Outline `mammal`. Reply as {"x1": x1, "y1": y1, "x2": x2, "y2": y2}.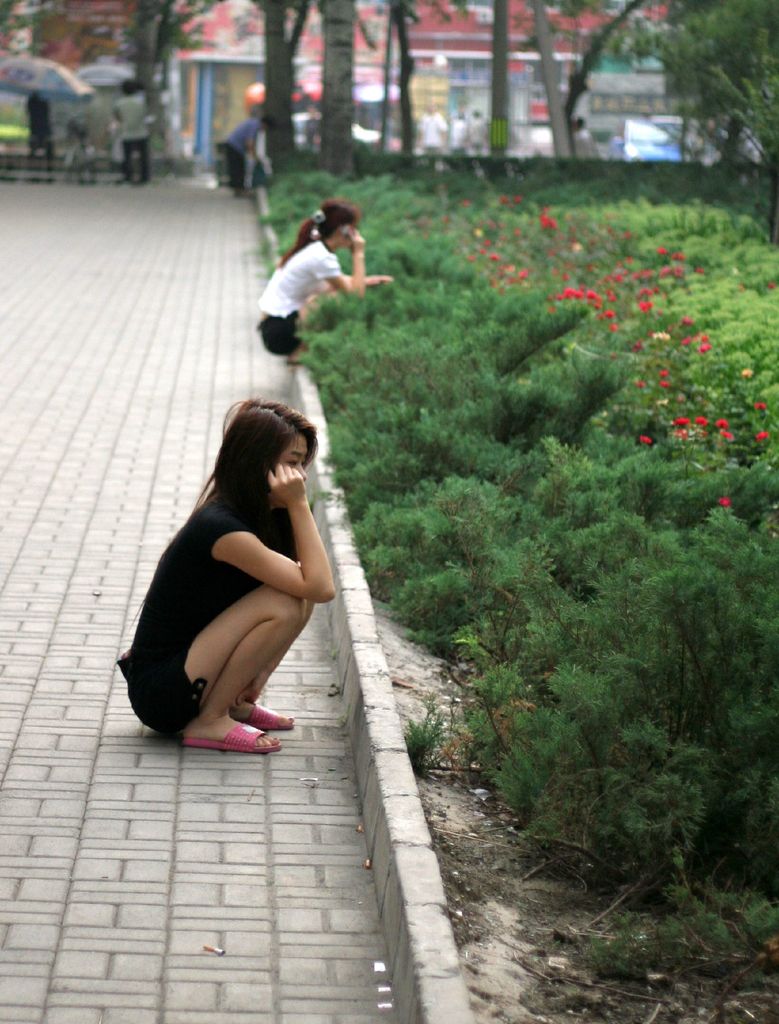
{"x1": 418, "y1": 100, "x2": 445, "y2": 153}.
